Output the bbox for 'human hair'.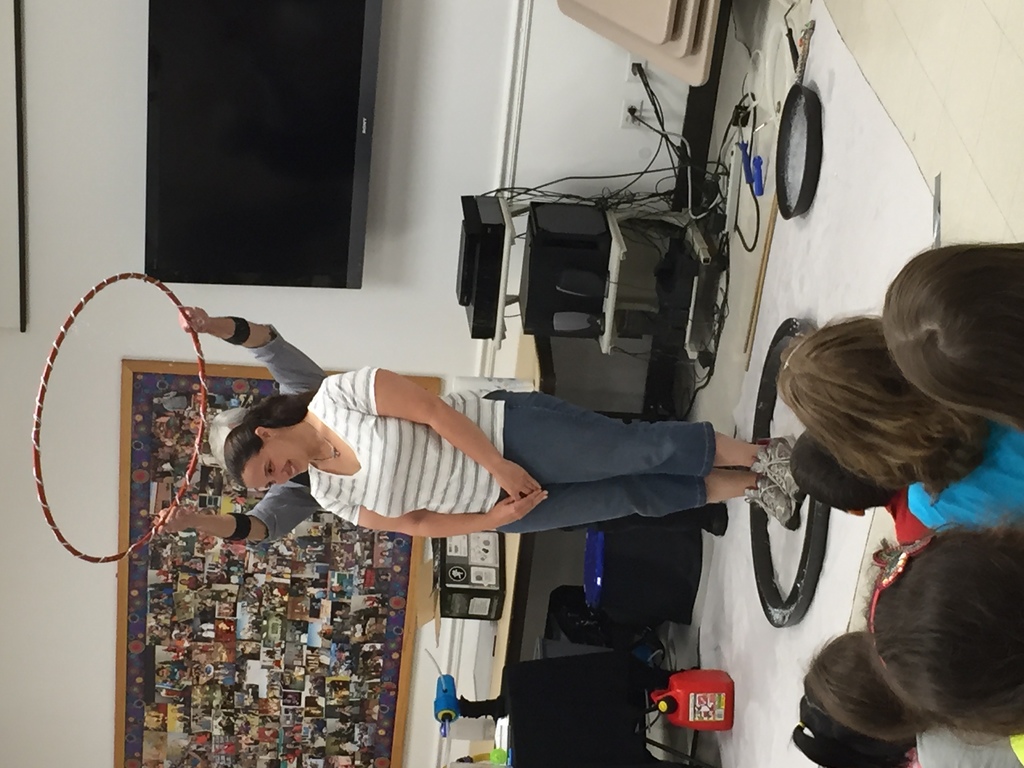
bbox(833, 528, 1023, 767).
